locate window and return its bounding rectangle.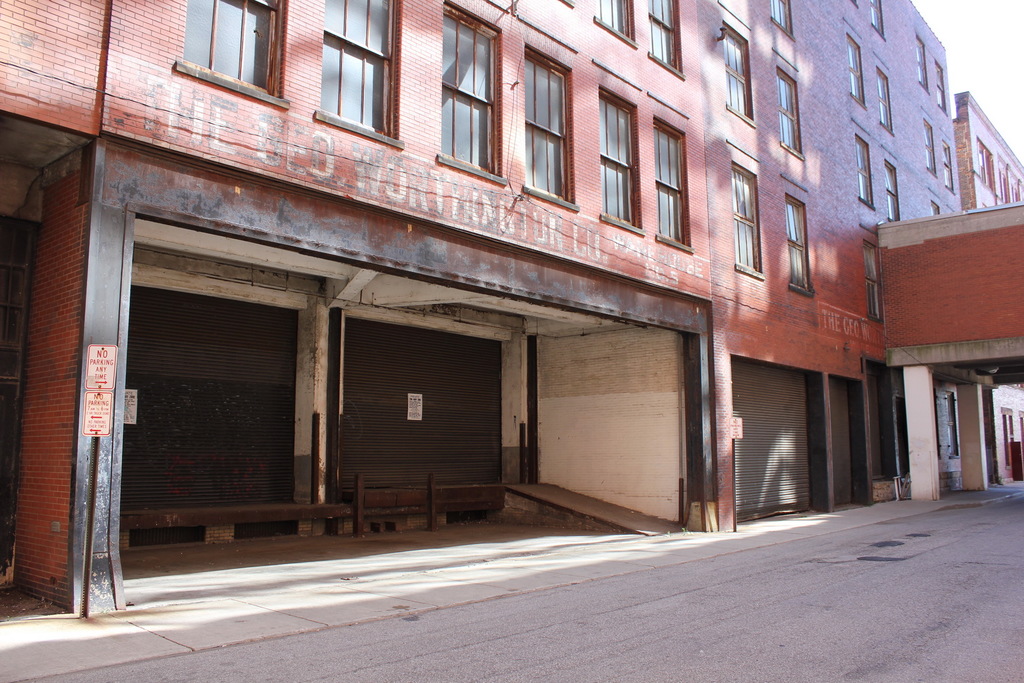
[left=876, top=67, right=893, bottom=138].
